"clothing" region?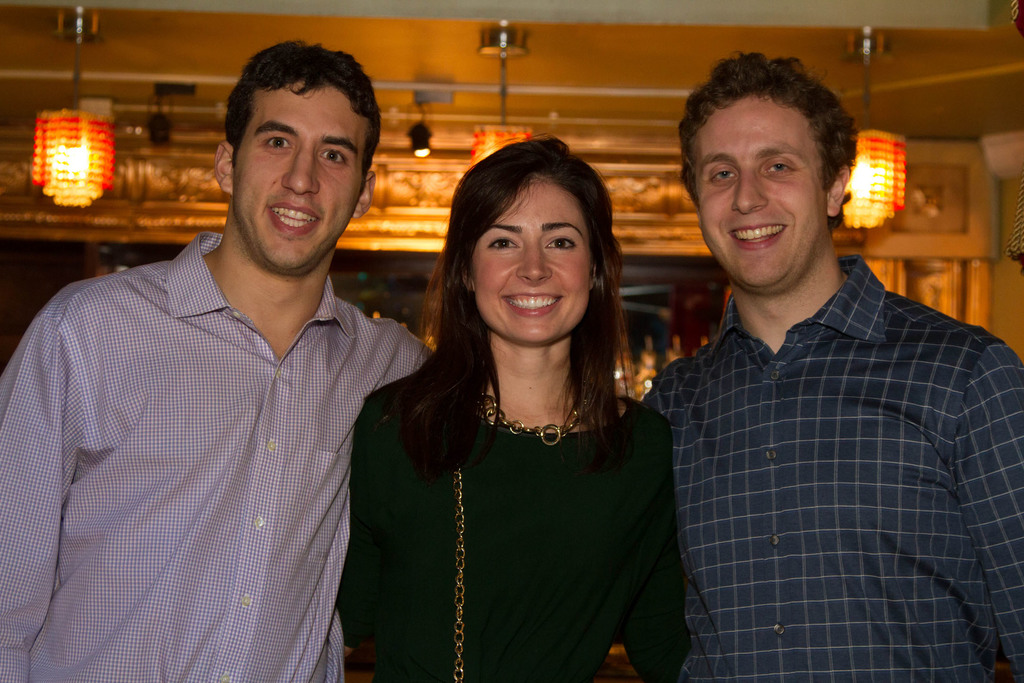
[332,358,693,682]
